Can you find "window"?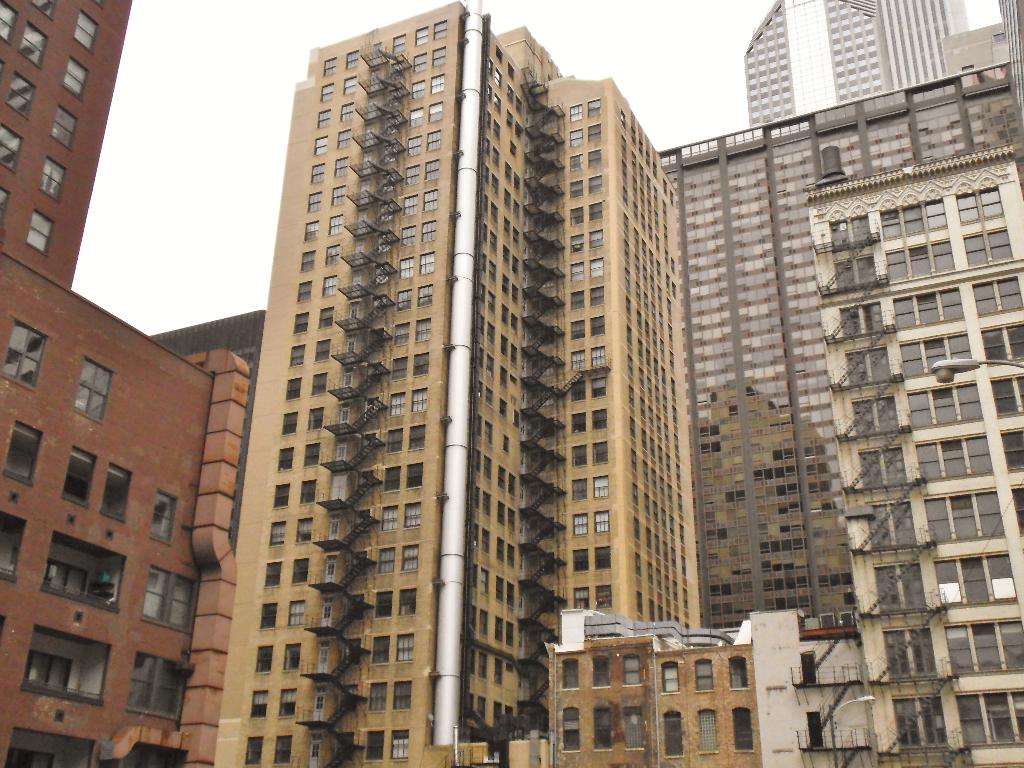
Yes, bounding box: <region>566, 371, 588, 397</region>.
